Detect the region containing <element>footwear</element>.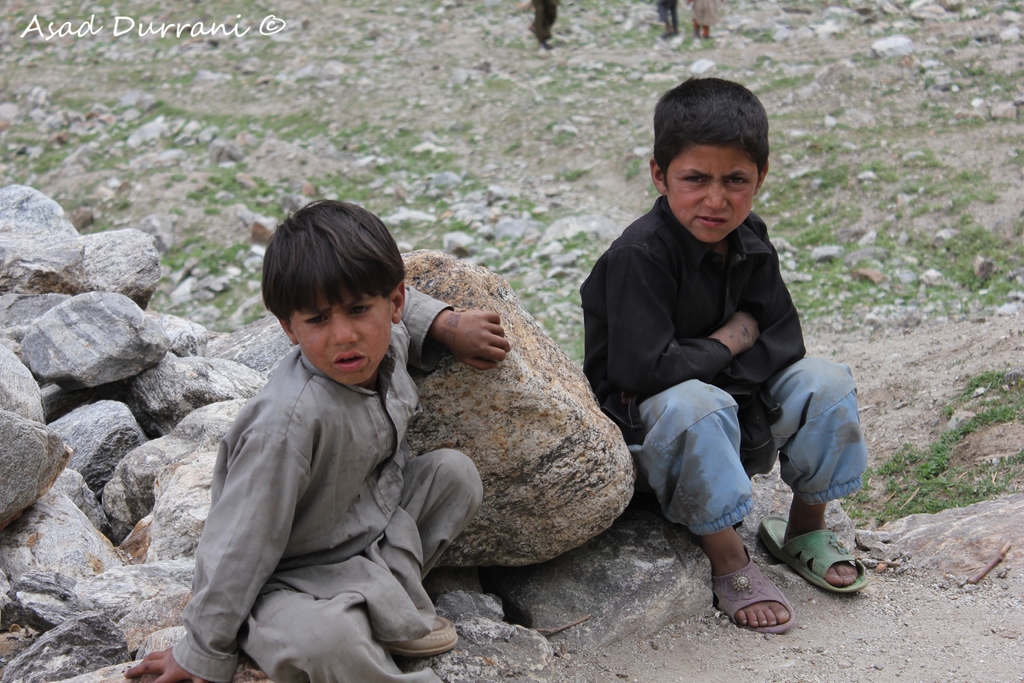
(x1=788, y1=525, x2=867, y2=610).
